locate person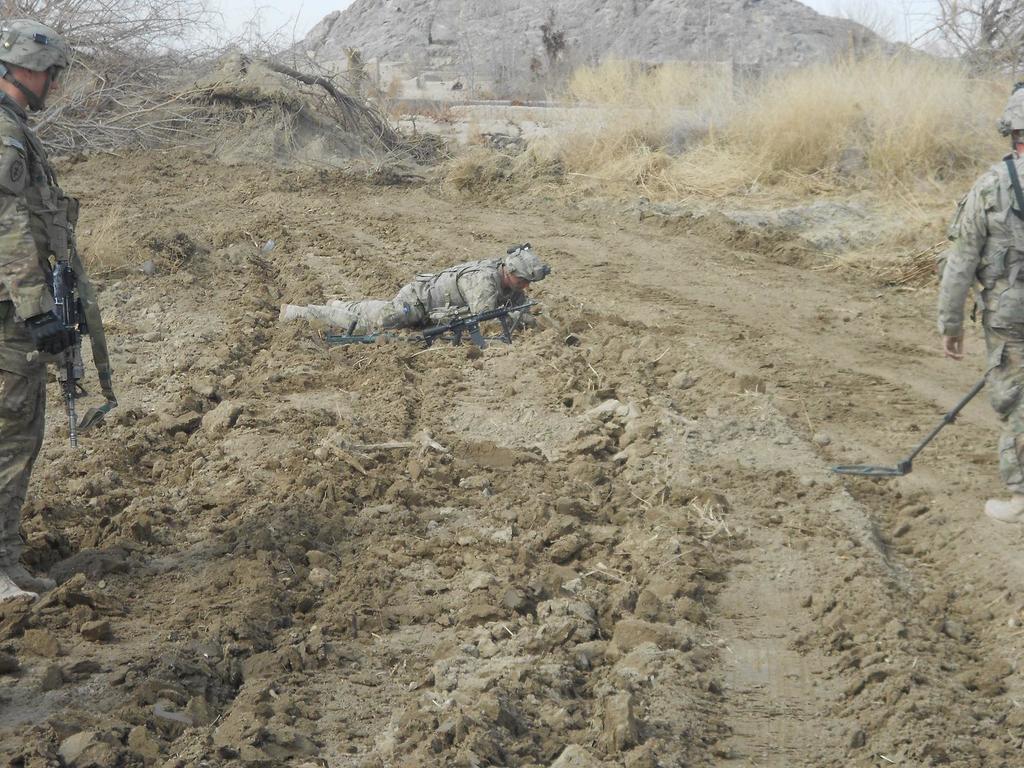
0,19,114,598
